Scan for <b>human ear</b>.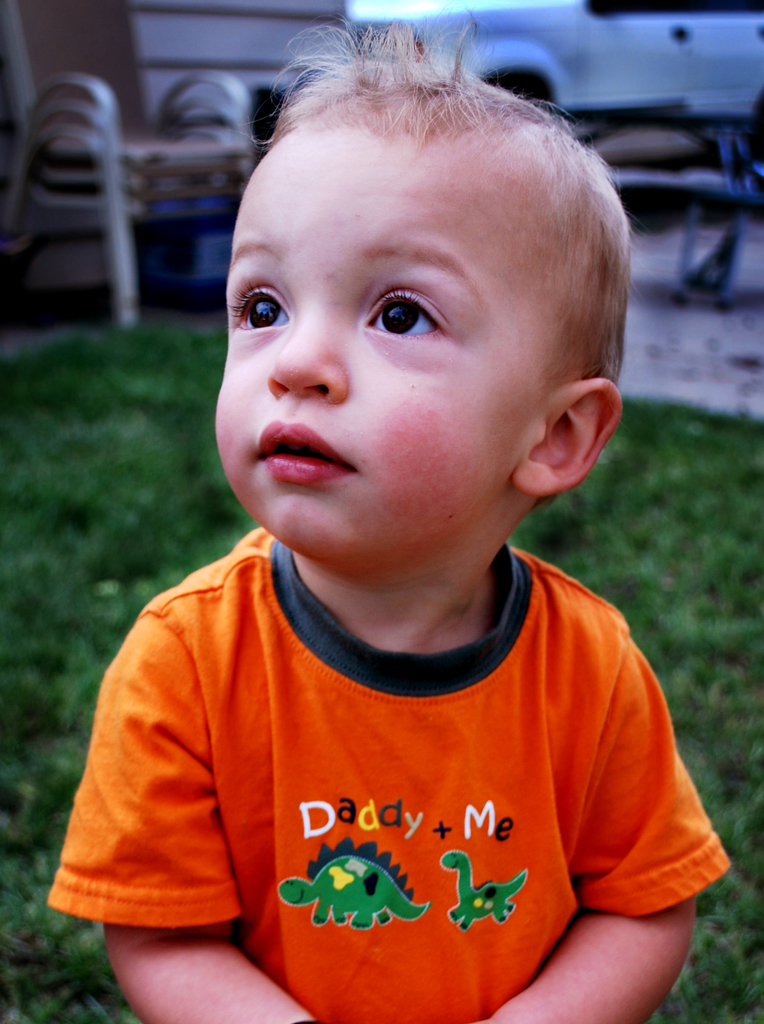
Scan result: region(505, 371, 623, 499).
